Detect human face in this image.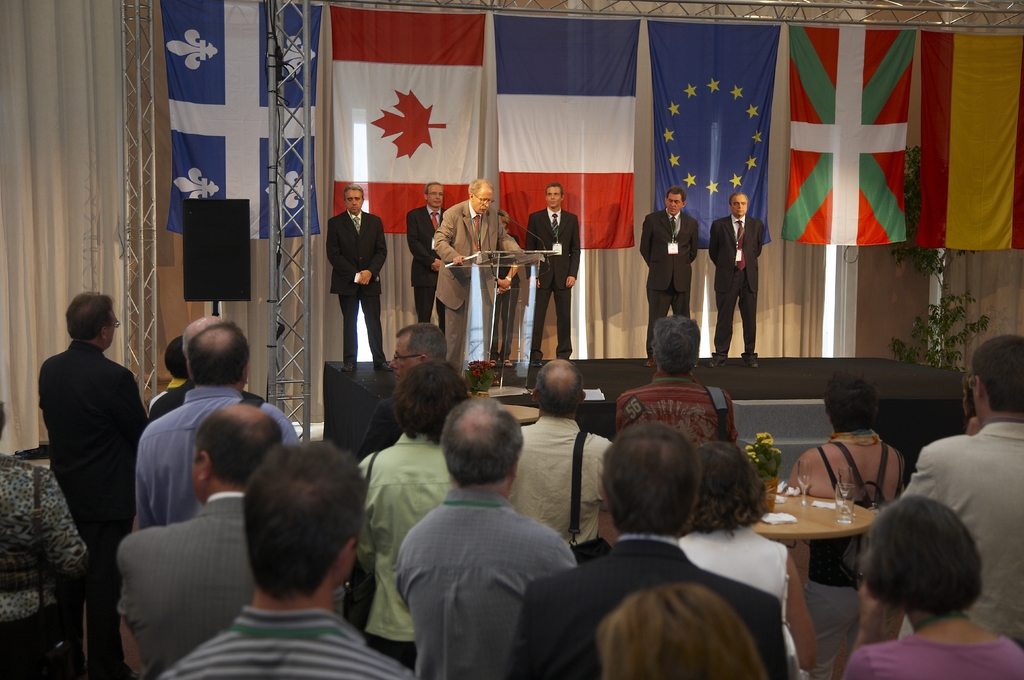
Detection: bbox(472, 187, 490, 213).
